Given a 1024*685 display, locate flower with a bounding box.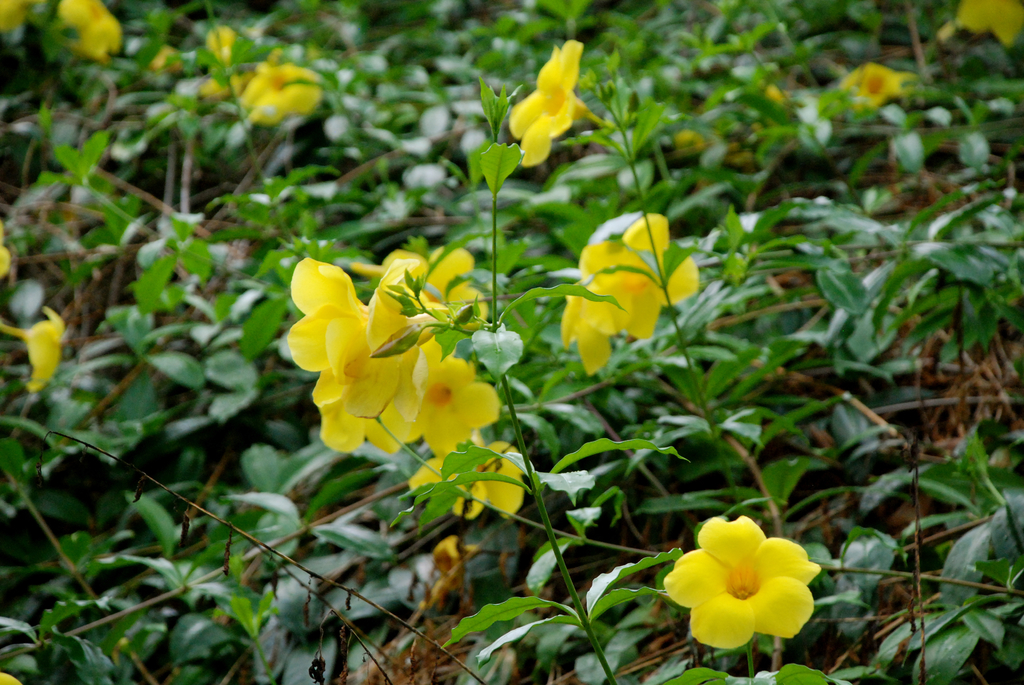
Located: BBox(237, 58, 326, 133).
